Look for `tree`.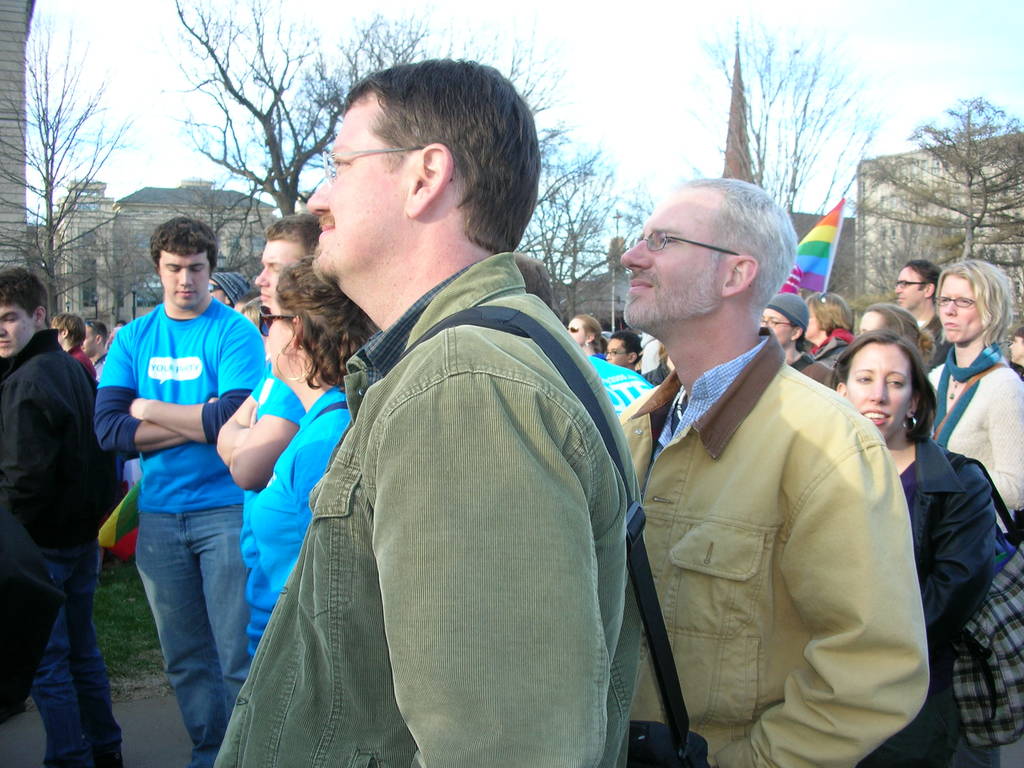
Found: select_region(0, 0, 140, 339).
